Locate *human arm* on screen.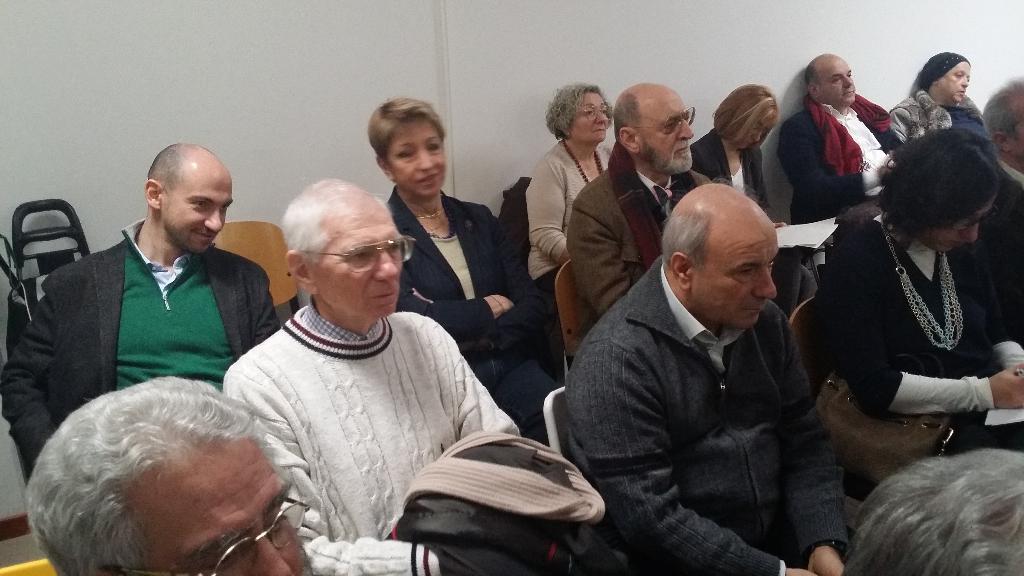
On screen at <bbox>395, 272, 515, 335</bbox>.
